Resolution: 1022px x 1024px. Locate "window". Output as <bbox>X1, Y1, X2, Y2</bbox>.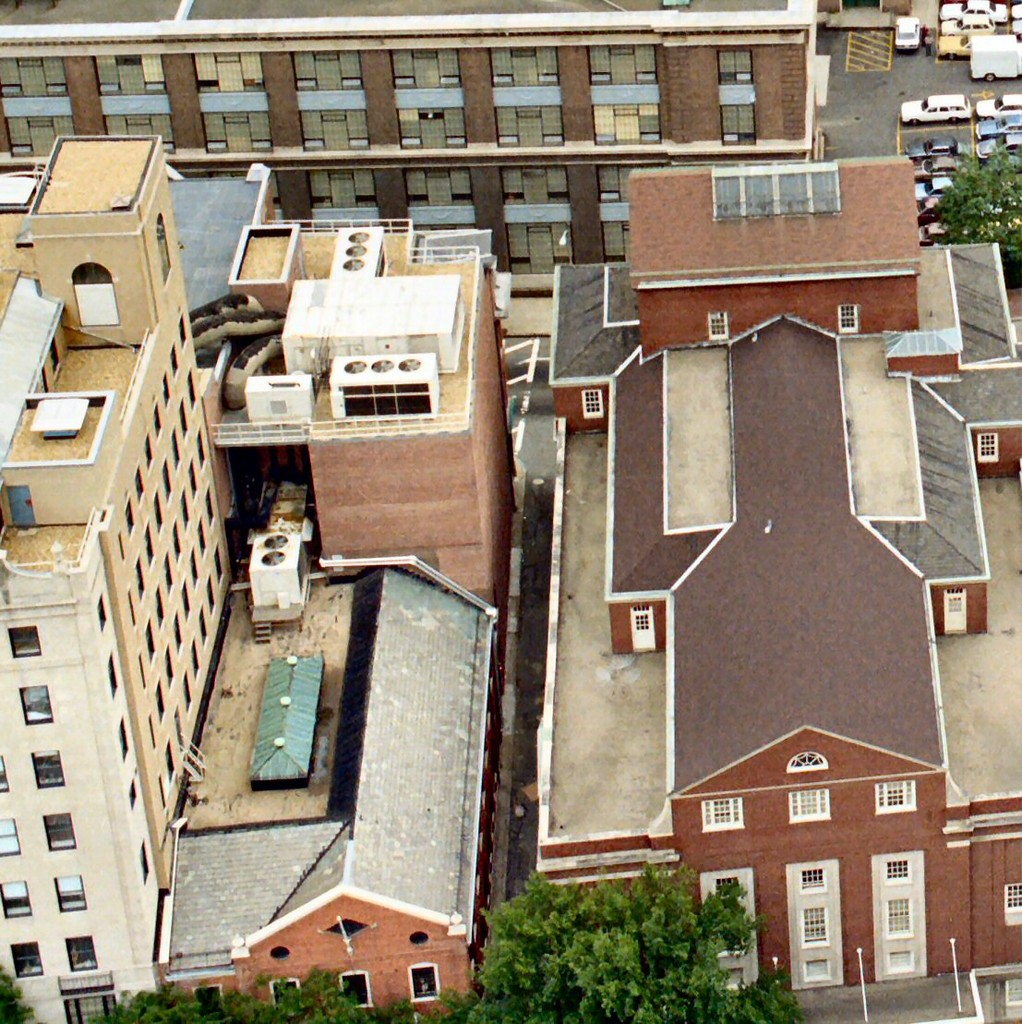
<bbox>58, 876, 81, 908</bbox>.
